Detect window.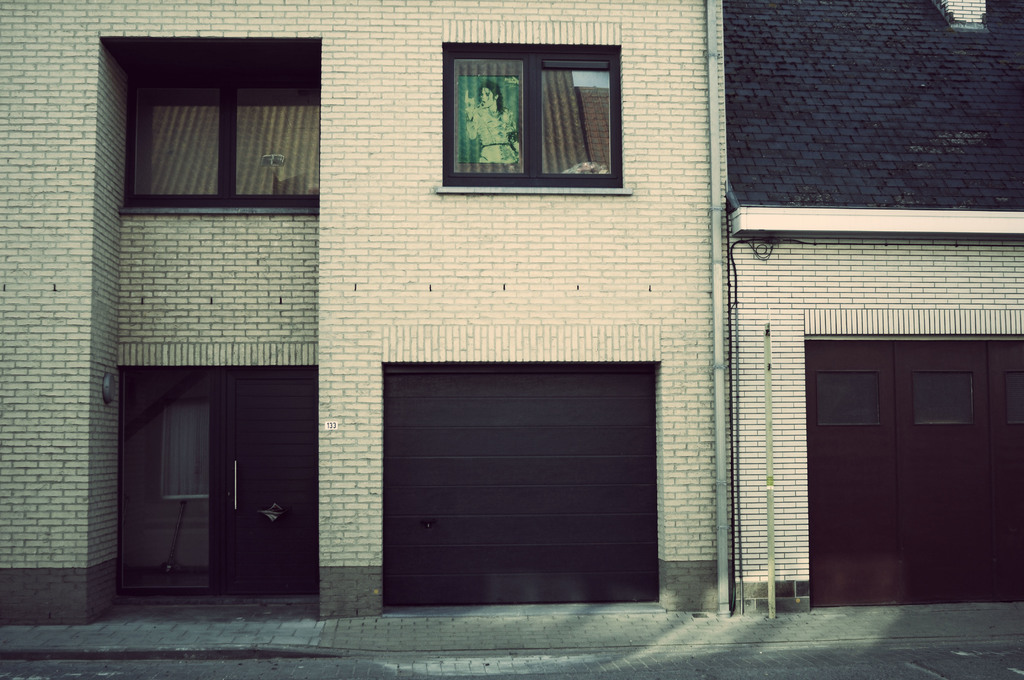
Detected at {"left": 435, "top": 42, "right": 637, "bottom": 197}.
